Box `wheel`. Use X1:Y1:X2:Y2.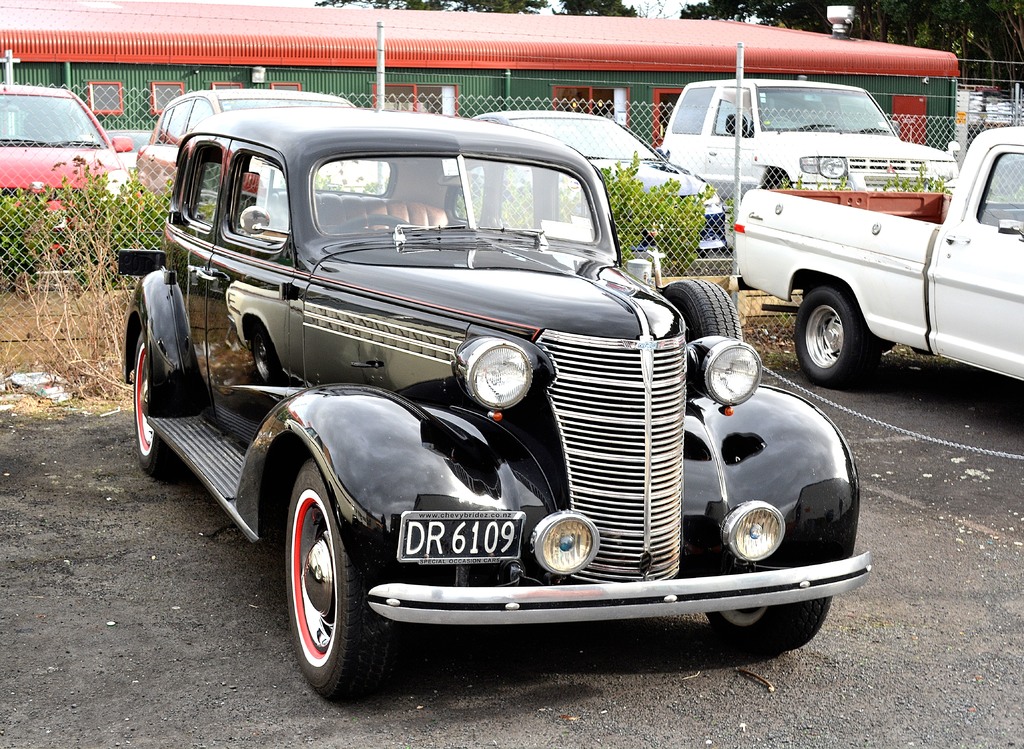
660:282:750:369.
